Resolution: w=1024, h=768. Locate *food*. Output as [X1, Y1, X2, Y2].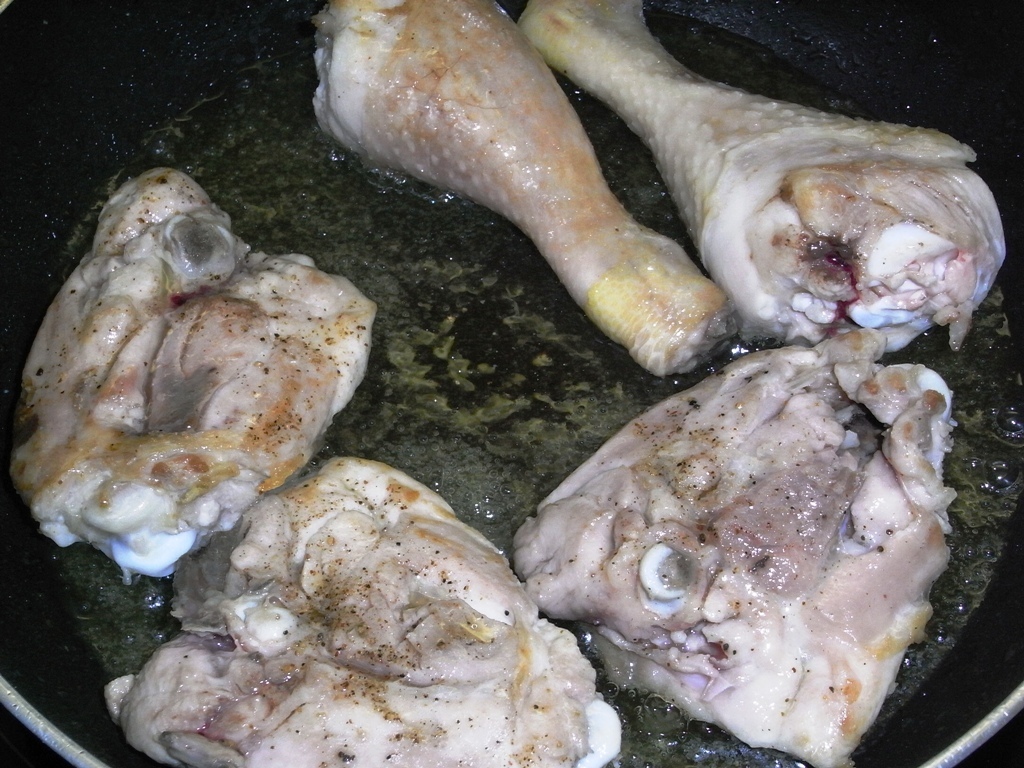
[107, 453, 628, 767].
